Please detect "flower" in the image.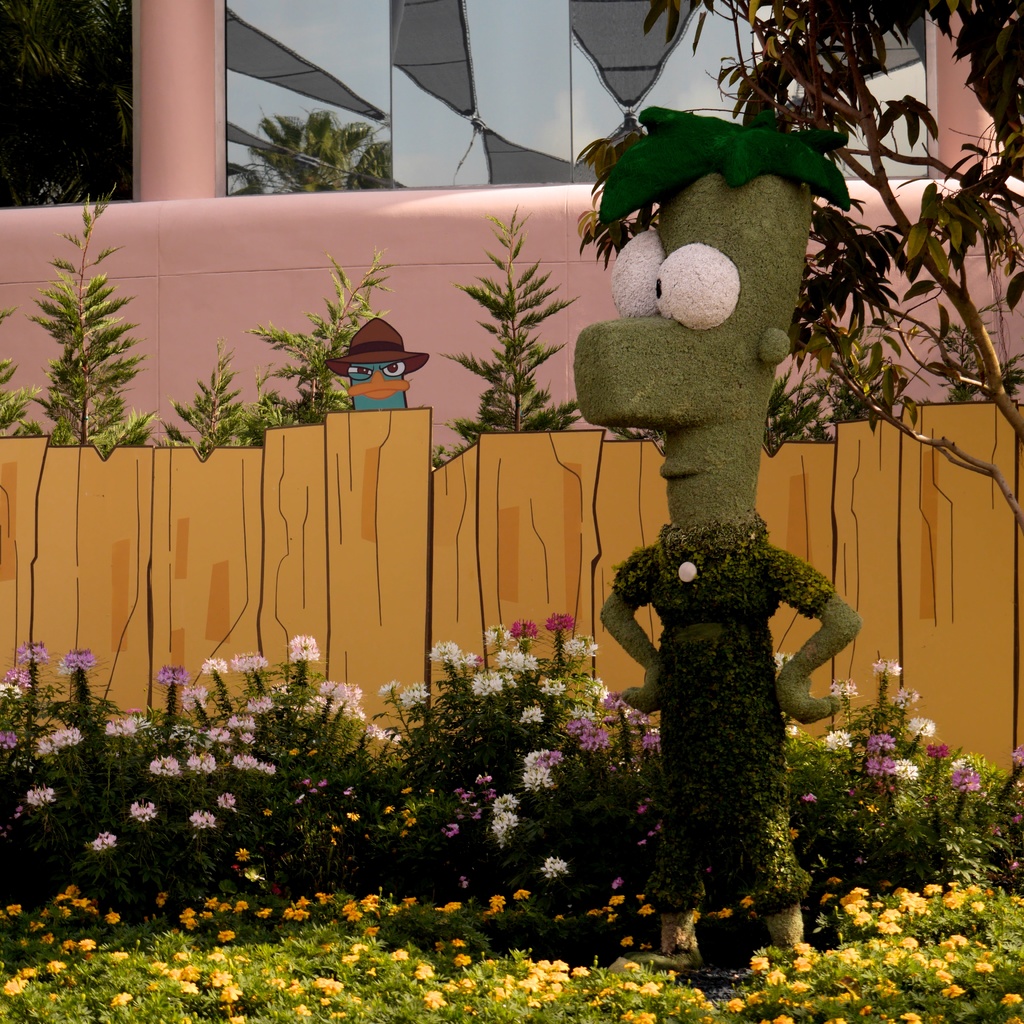
(x1=39, y1=735, x2=58, y2=761).
